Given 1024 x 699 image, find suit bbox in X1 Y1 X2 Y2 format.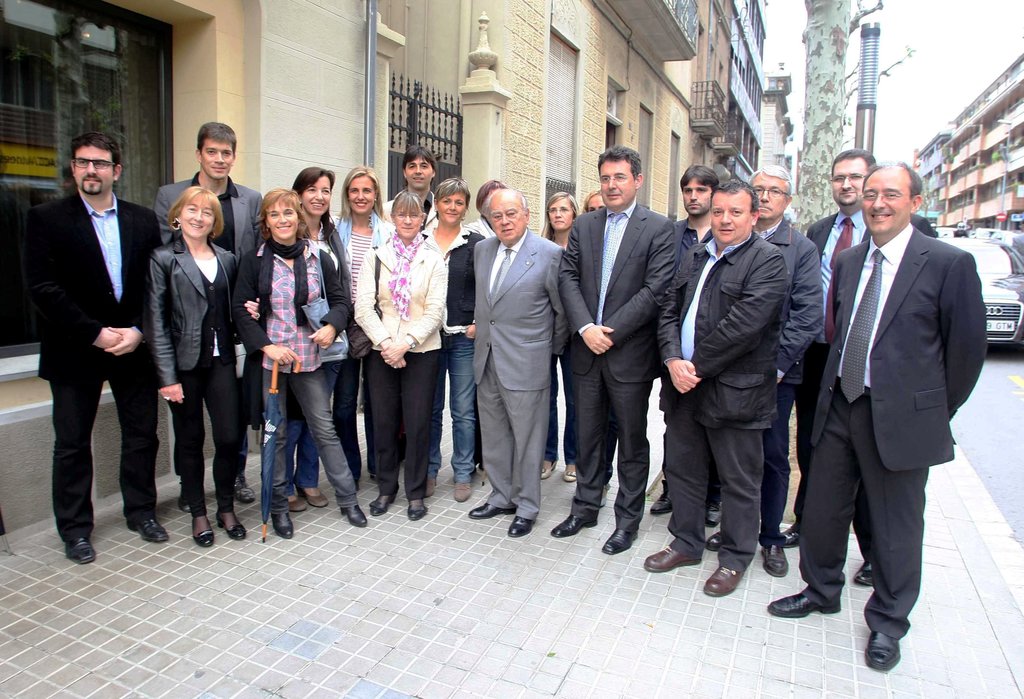
143 236 241 513.
